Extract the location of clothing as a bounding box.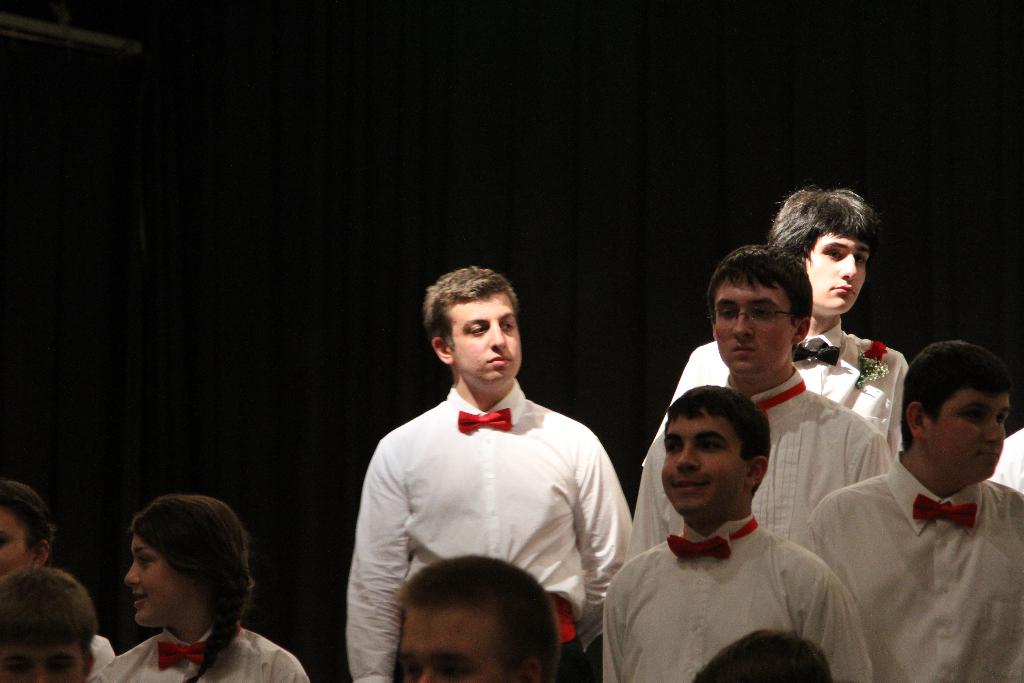
(631,318,909,514).
